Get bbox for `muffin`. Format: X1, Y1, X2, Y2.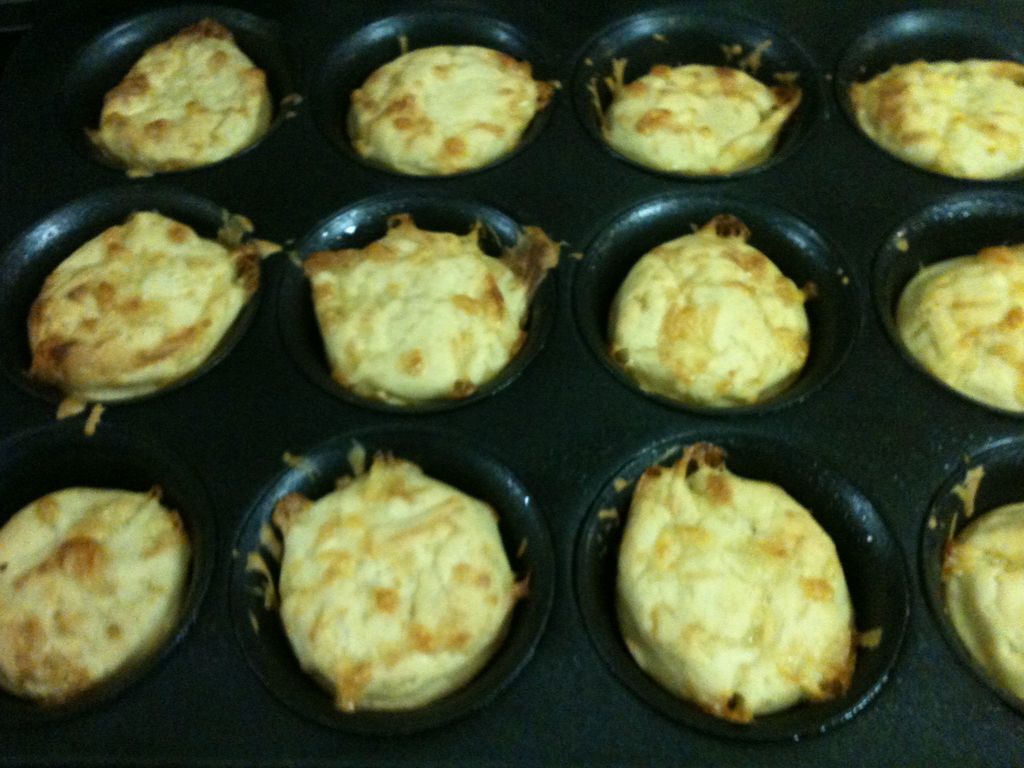
29, 212, 257, 402.
